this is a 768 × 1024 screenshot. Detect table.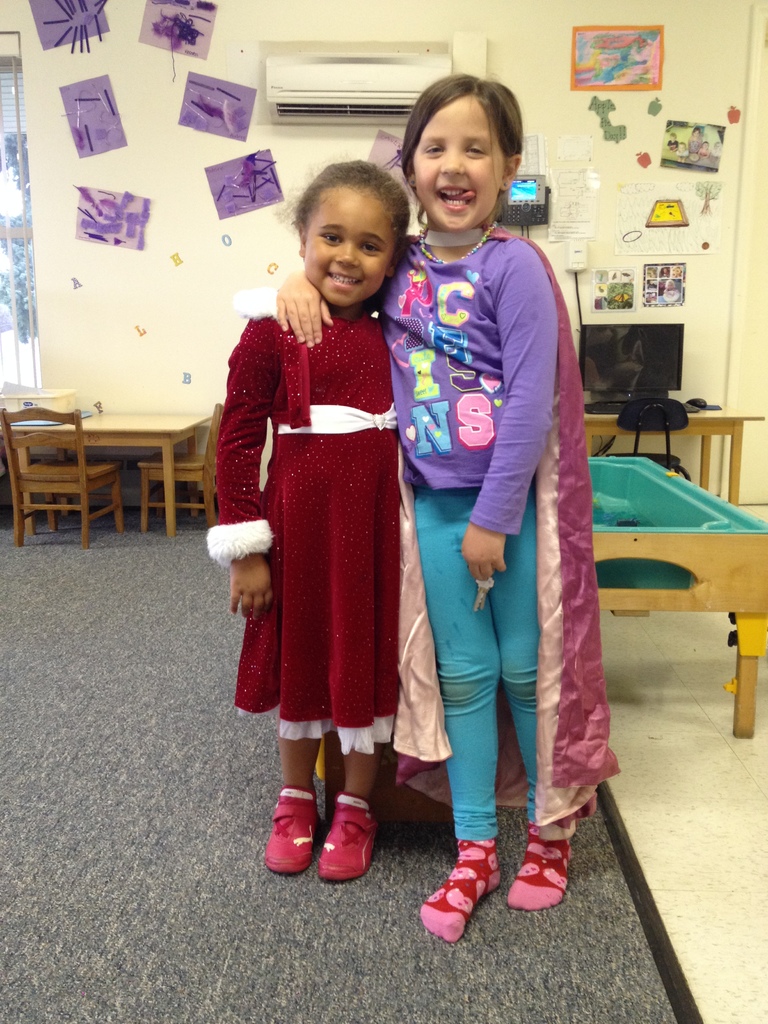
(36,403,210,541).
